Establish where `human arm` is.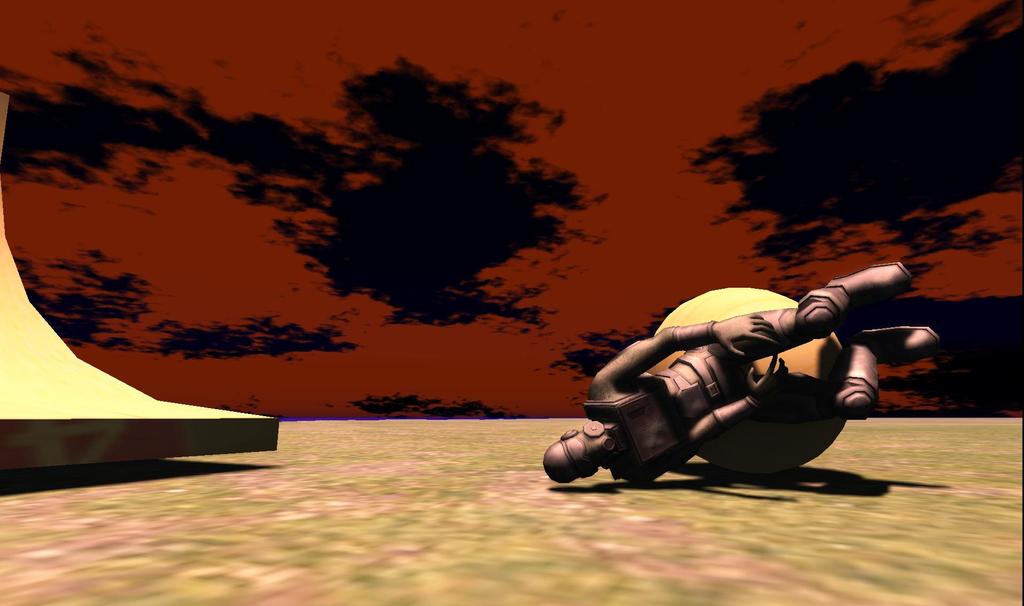
Established at [x1=674, y1=359, x2=801, y2=481].
